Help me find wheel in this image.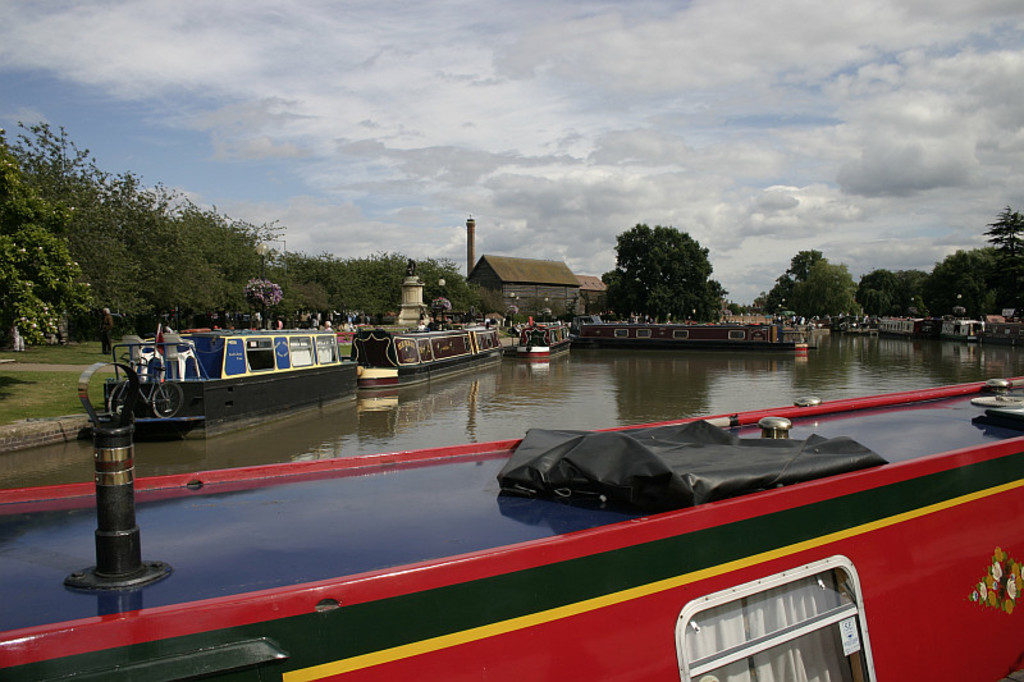
Found it: crop(154, 379, 186, 415).
